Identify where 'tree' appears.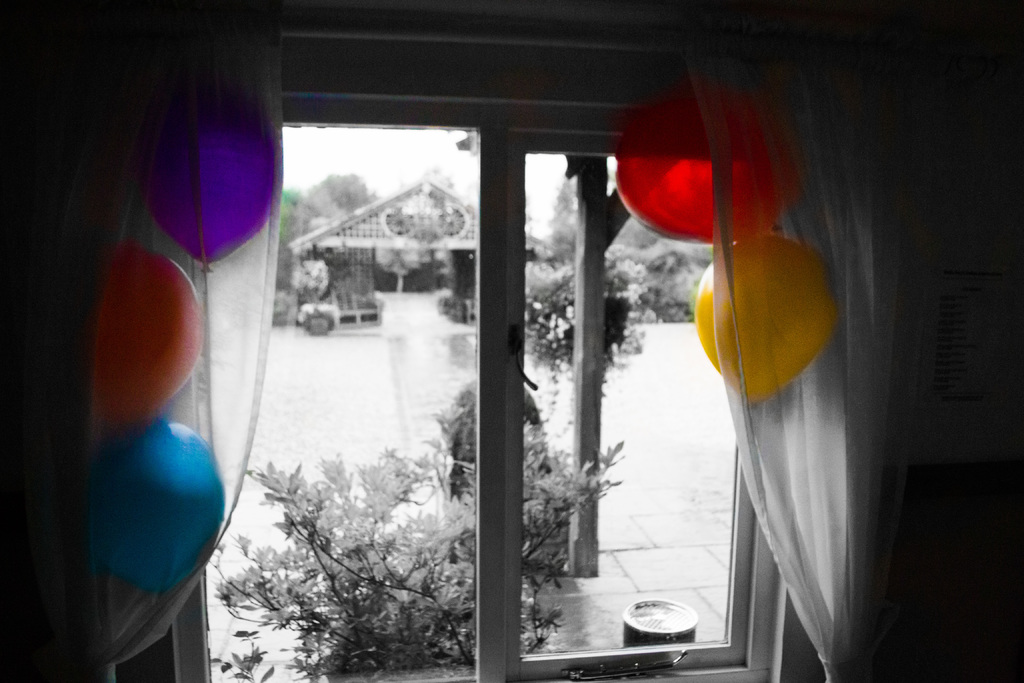
Appears at bbox(607, 217, 719, 317).
